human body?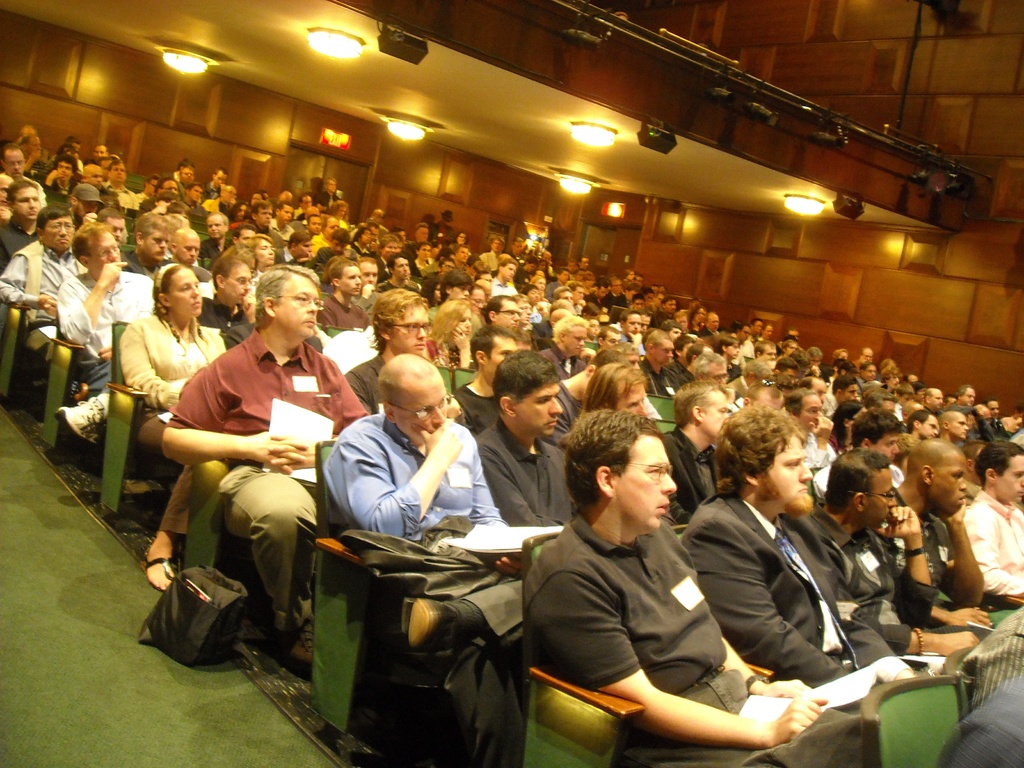
pyautogui.locateOnScreen(941, 394, 957, 411)
